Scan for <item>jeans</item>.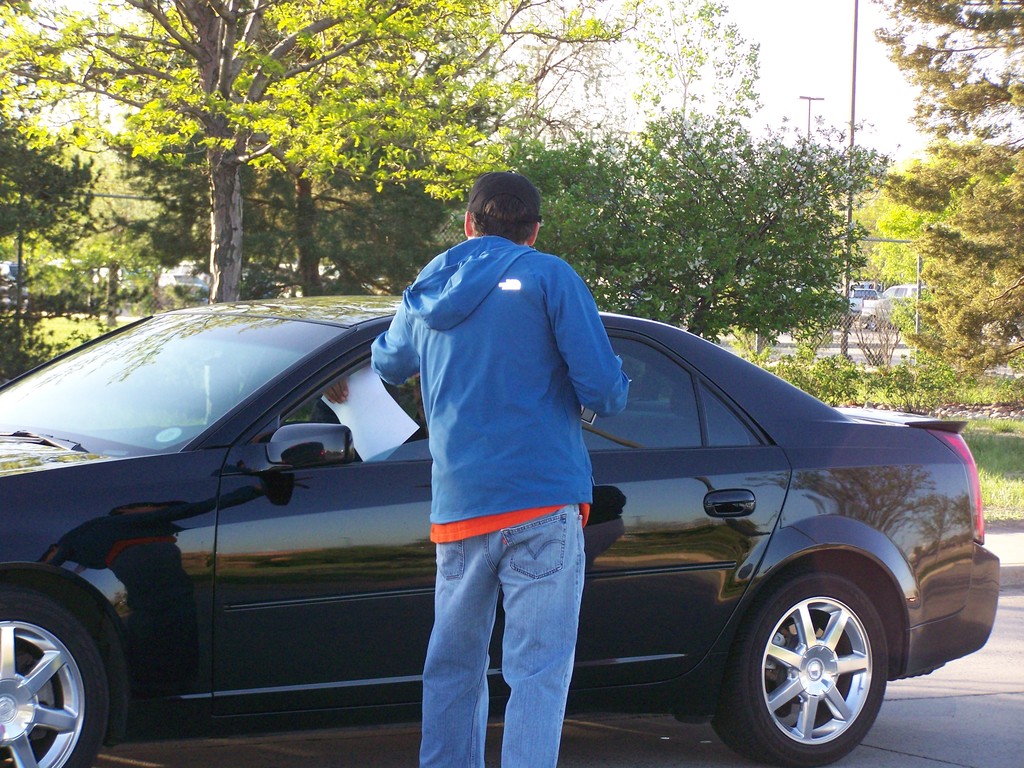
Scan result: <region>420, 509, 591, 757</region>.
